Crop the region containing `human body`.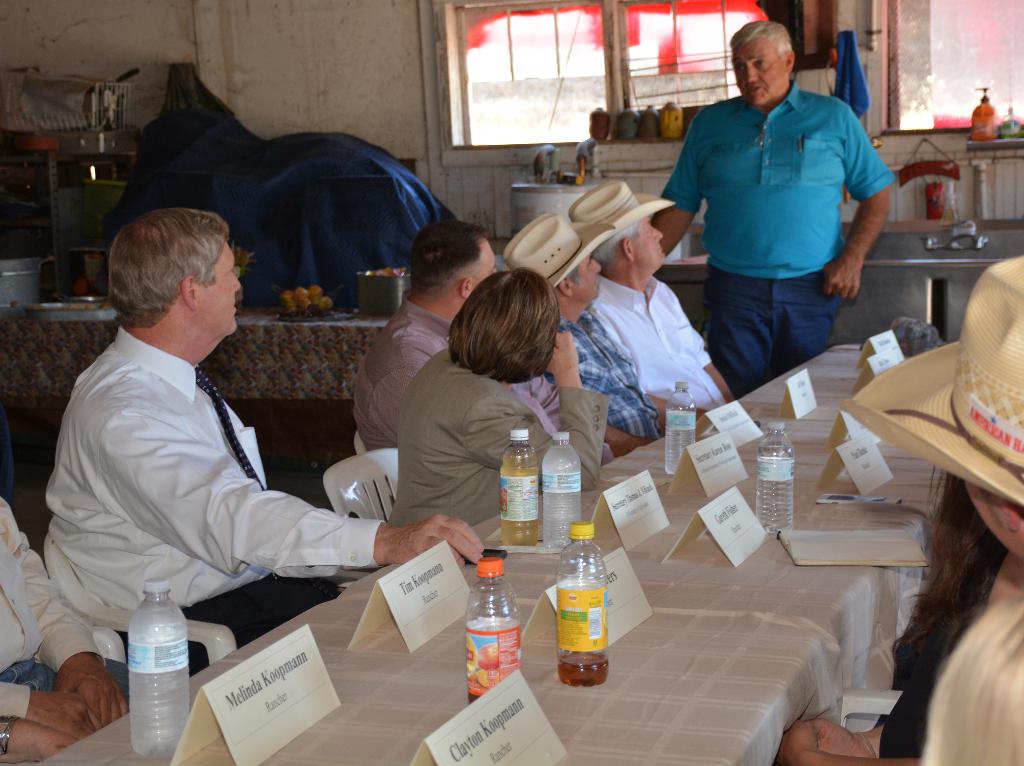
Crop region: box(667, 32, 899, 428).
